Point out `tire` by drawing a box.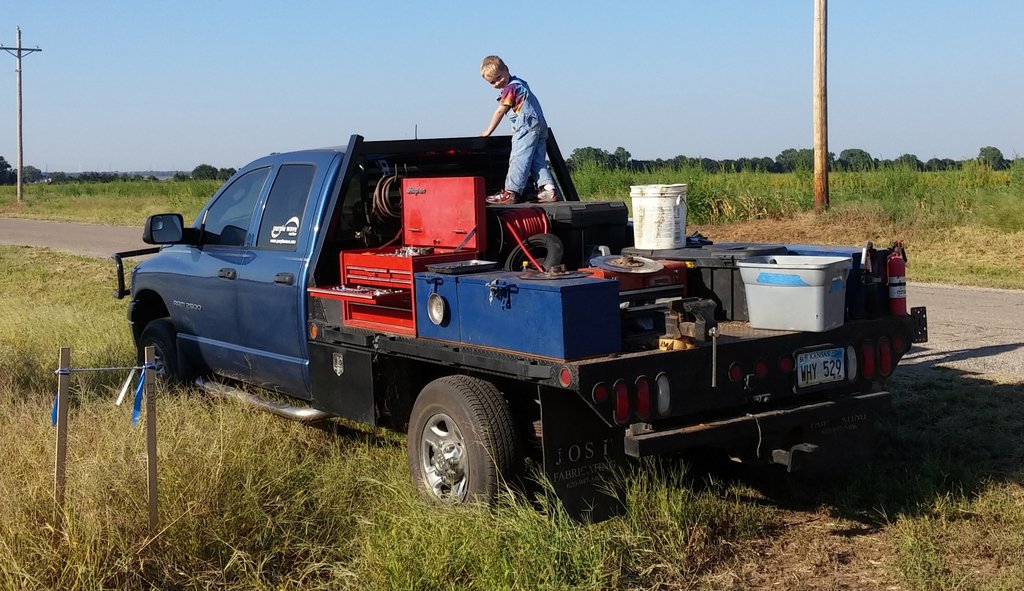
[745,426,859,515].
